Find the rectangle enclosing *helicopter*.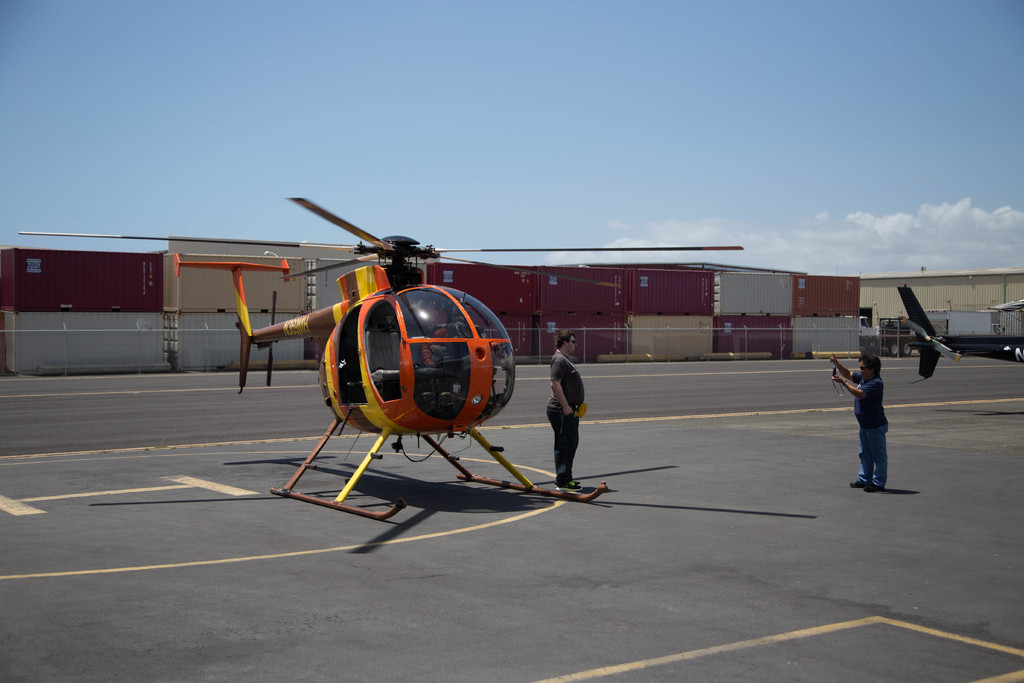
region(896, 284, 1023, 386).
